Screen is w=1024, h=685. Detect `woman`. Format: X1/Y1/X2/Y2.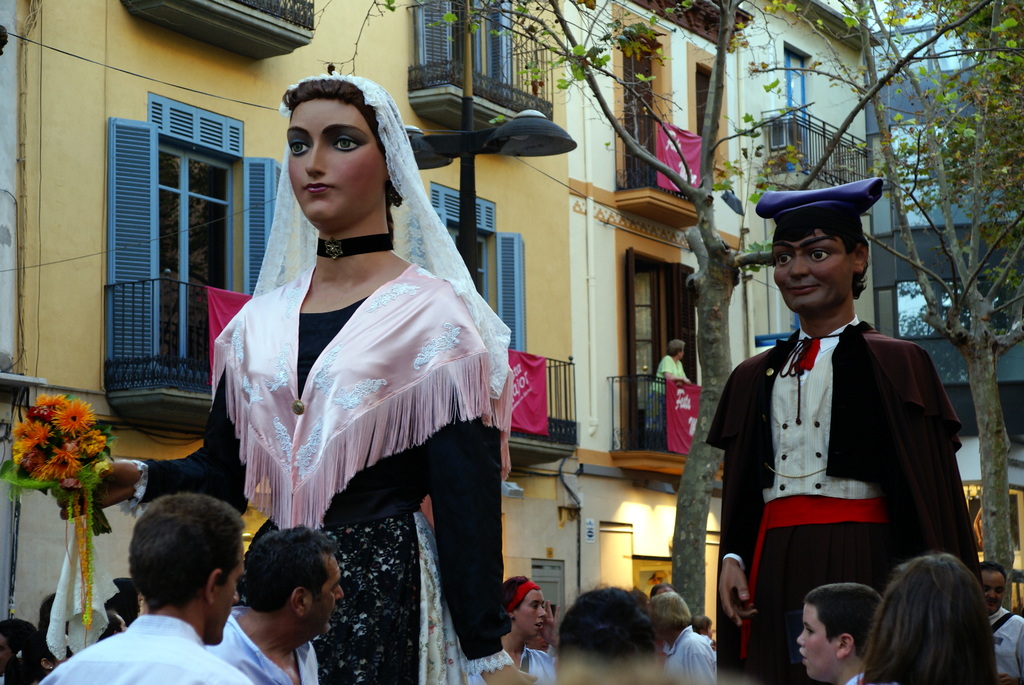
851/553/998/684.
